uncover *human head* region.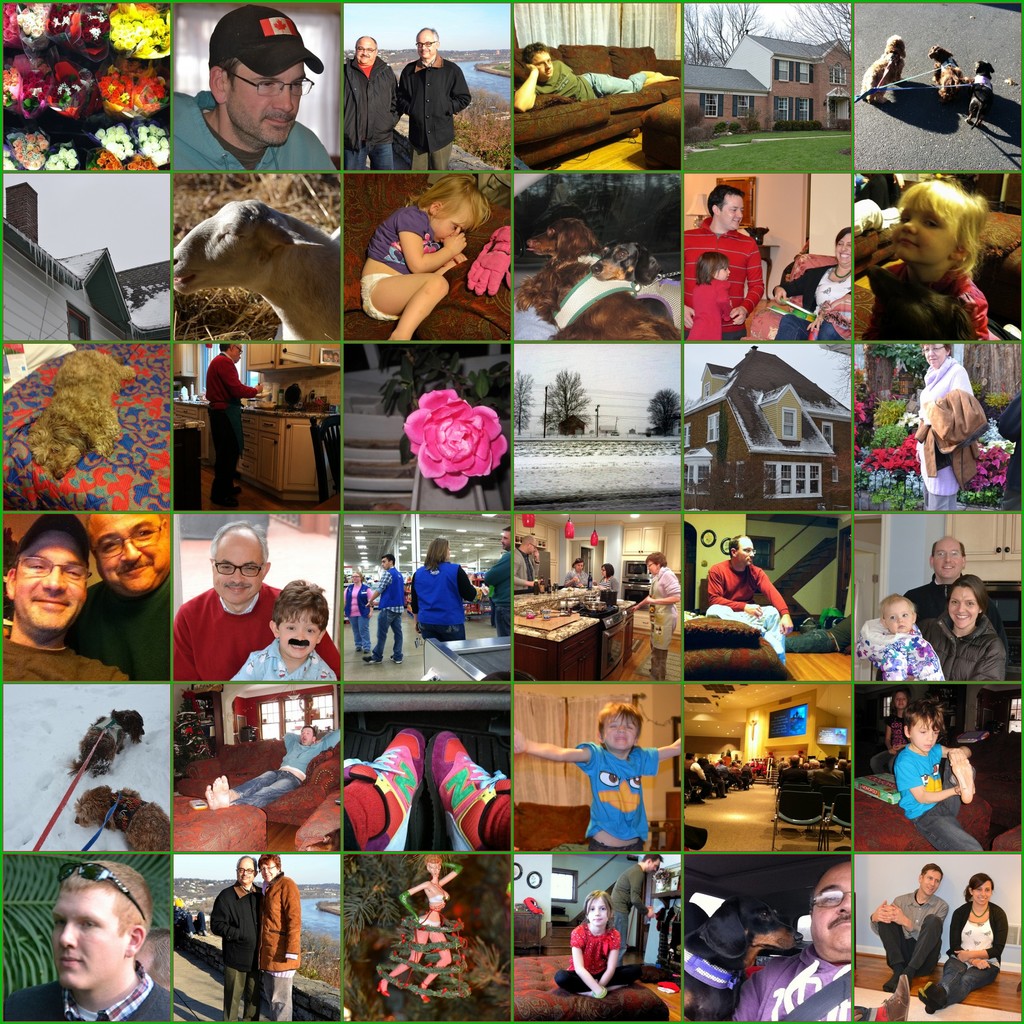
Uncovered: locate(919, 344, 952, 366).
